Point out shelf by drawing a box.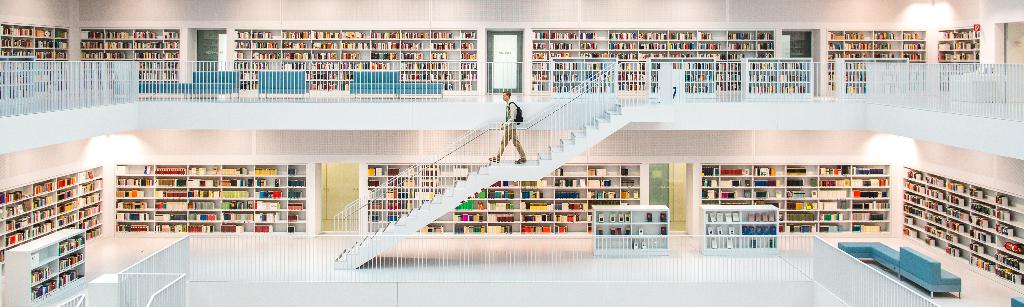
bbox=(523, 188, 539, 201).
